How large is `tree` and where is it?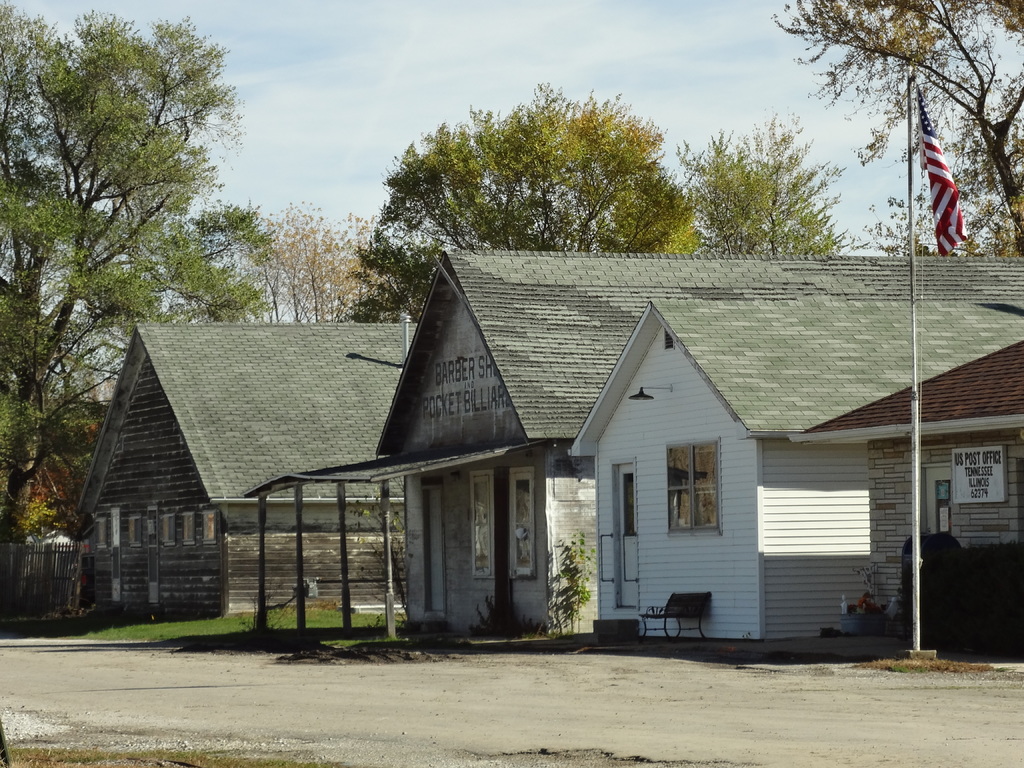
Bounding box: l=665, t=108, r=858, b=252.
